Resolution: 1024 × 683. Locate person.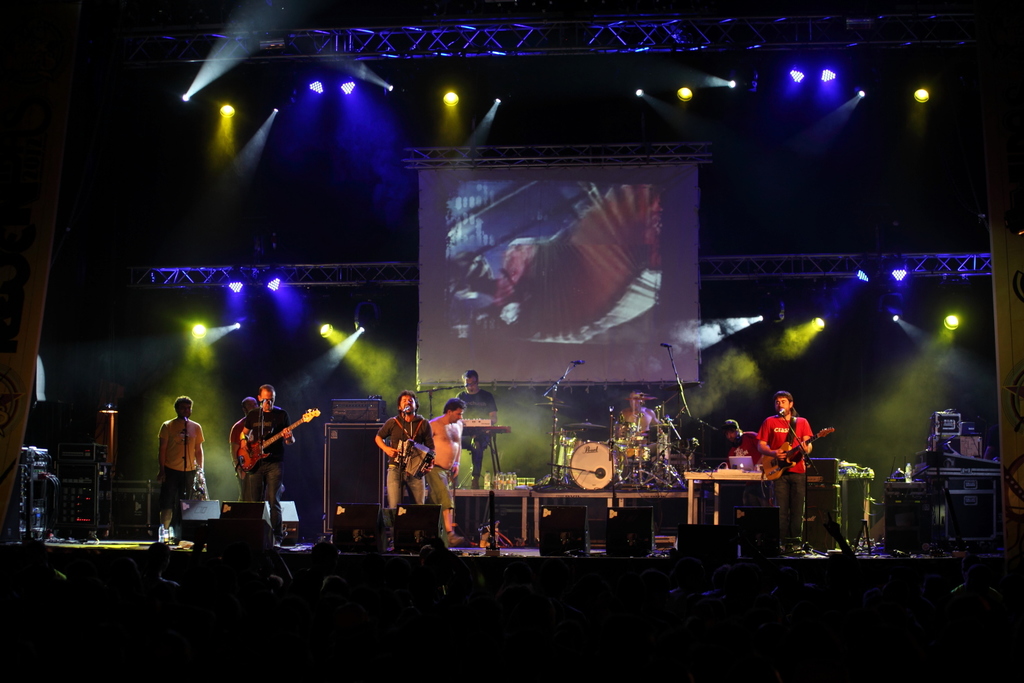
{"left": 372, "top": 389, "right": 436, "bottom": 503}.
